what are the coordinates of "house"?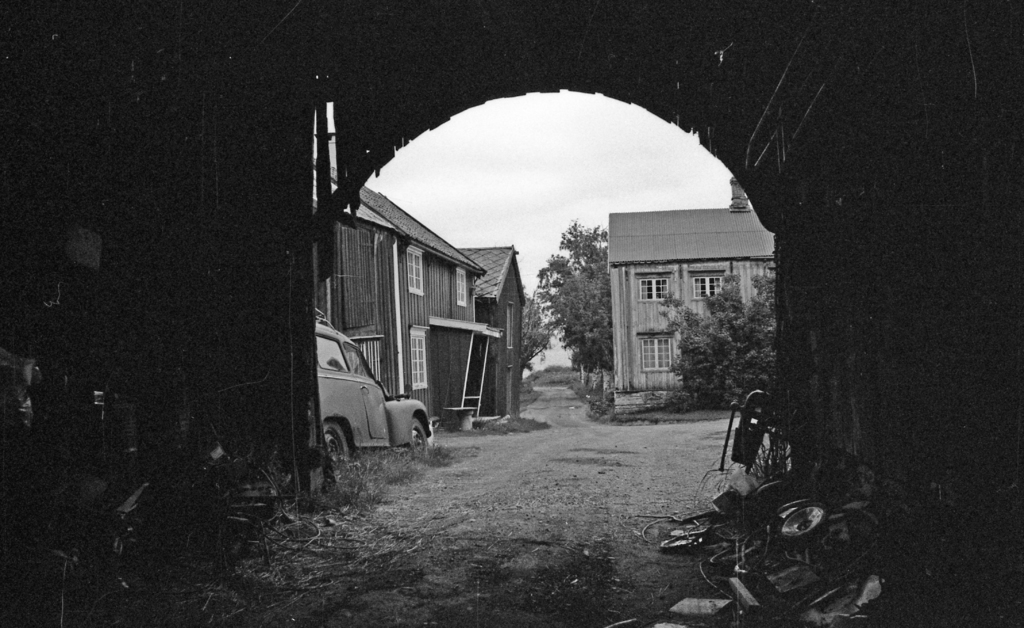
select_region(461, 237, 527, 427).
